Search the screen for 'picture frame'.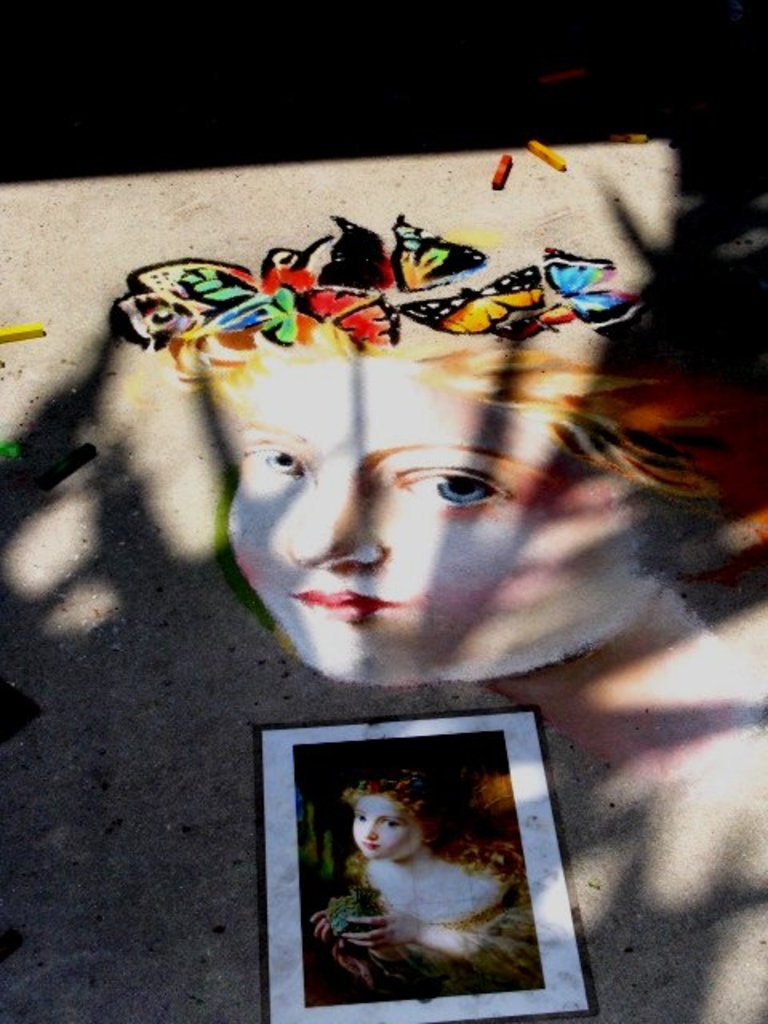
Found at [x1=251, y1=707, x2=598, y2=1022].
